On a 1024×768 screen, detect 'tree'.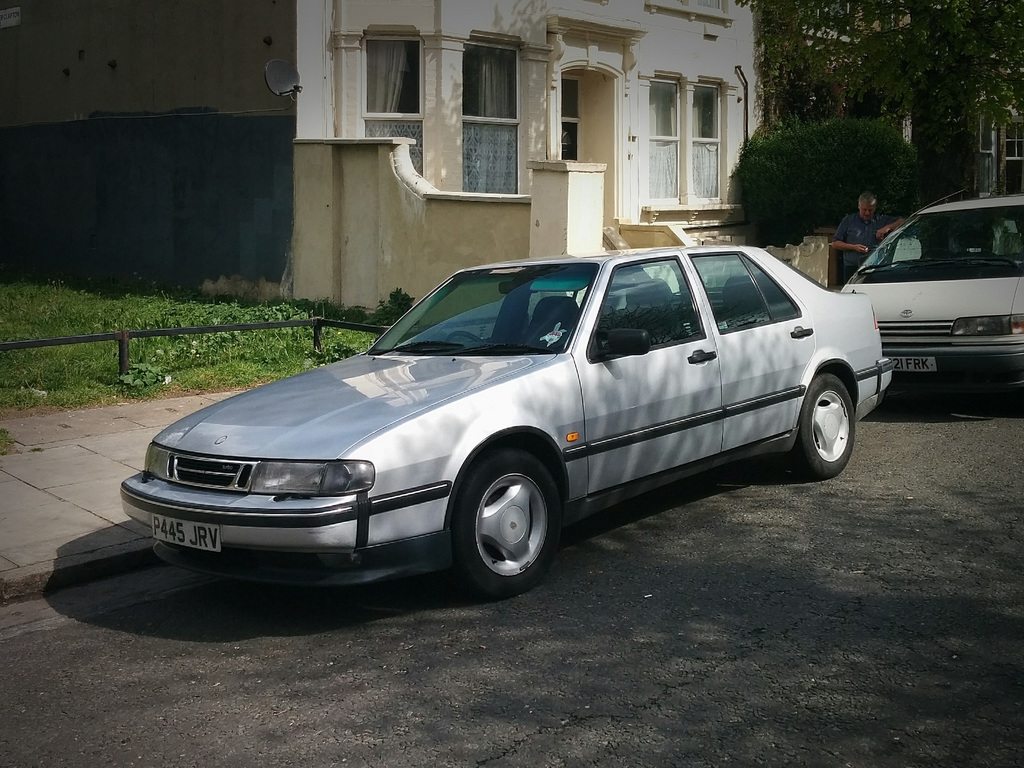
l=733, t=0, r=1023, b=138.
